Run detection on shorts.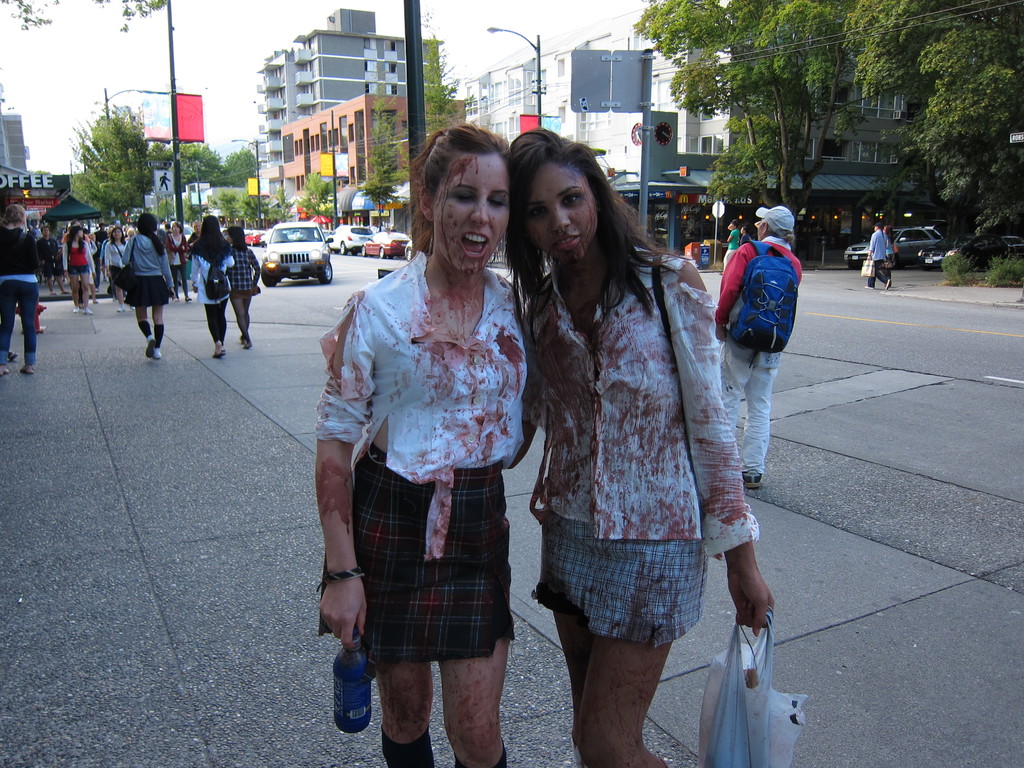
Result: 351 434 503 673.
